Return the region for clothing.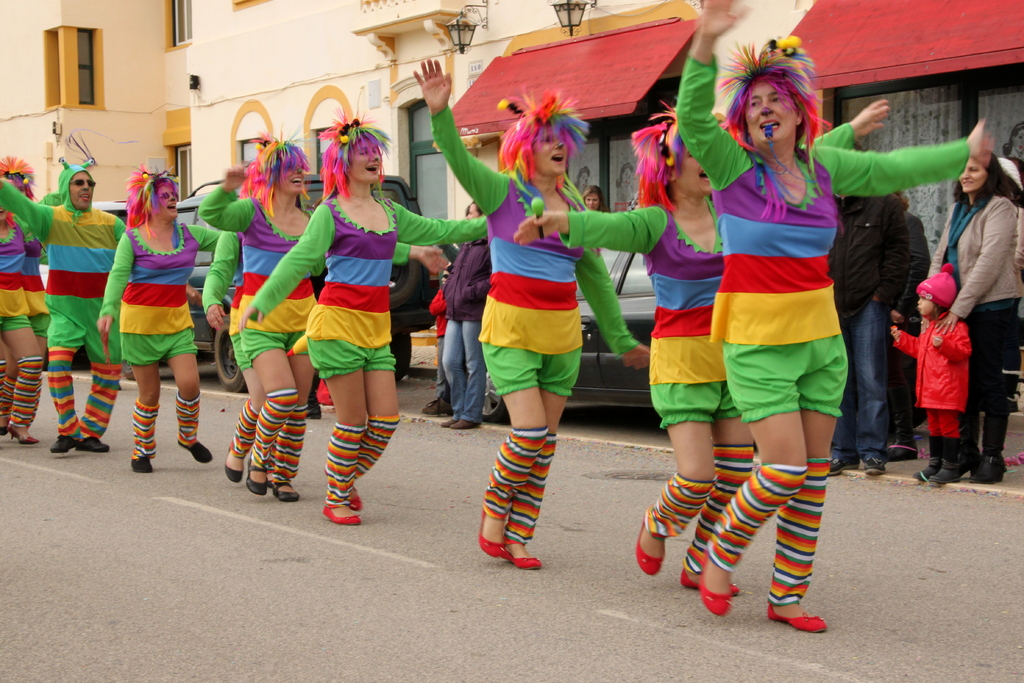
203/192/340/366.
